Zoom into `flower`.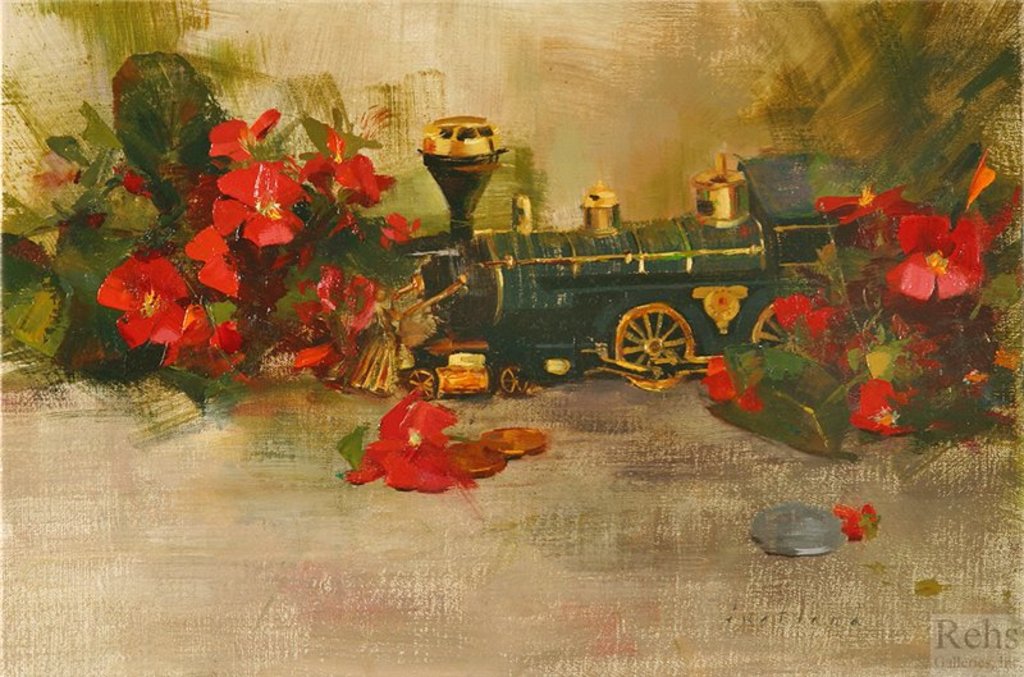
Zoom target: x1=851 y1=380 x2=927 y2=435.
